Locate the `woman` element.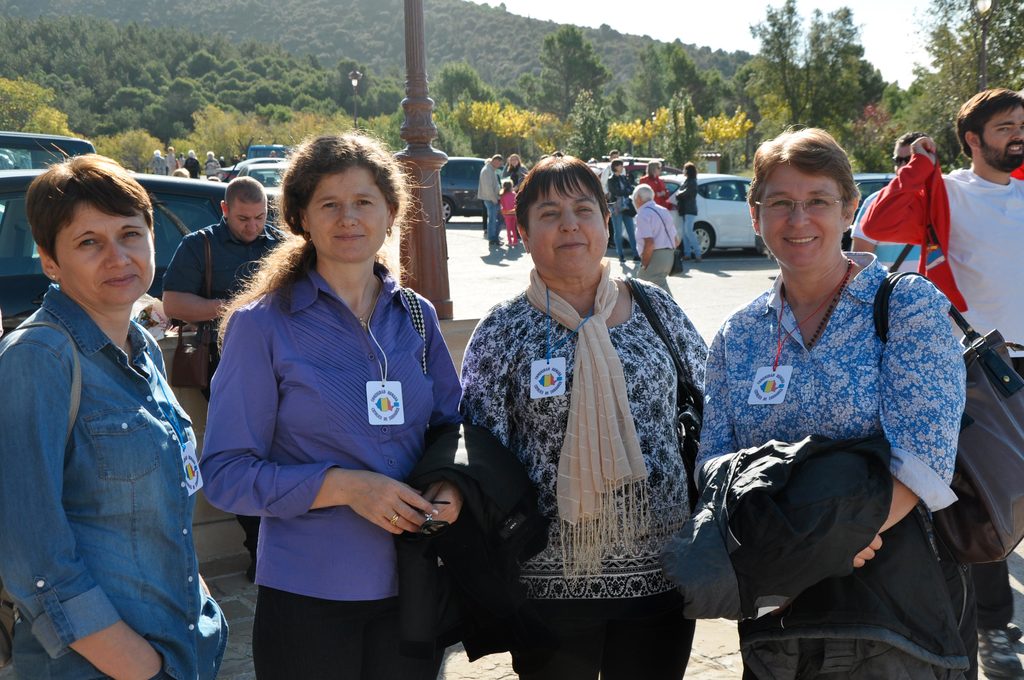
Element bbox: left=0, top=142, right=229, bottom=679.
